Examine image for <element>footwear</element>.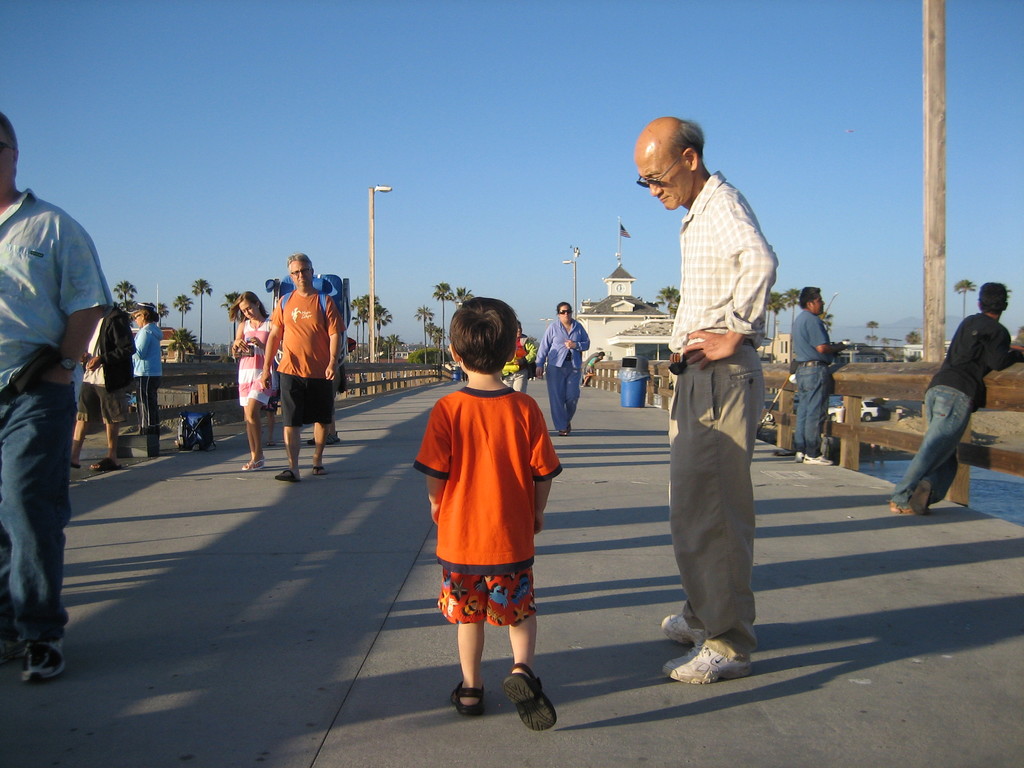
Examination result: 244, 460, 265, 472.
